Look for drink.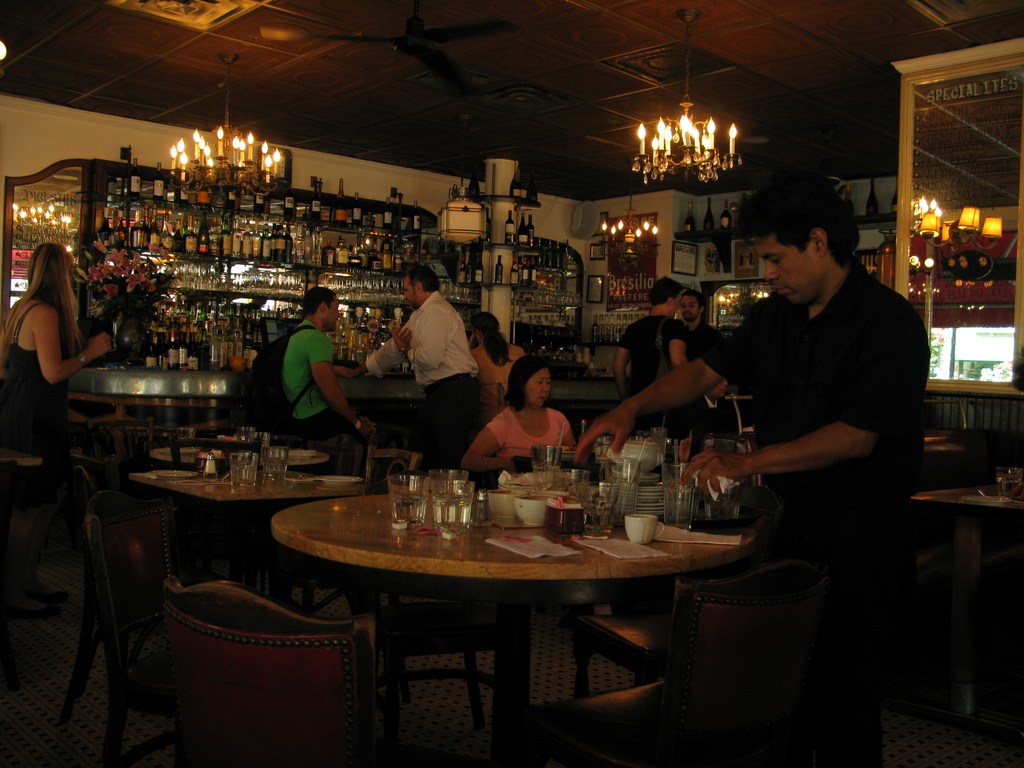
Found: crop(312, 183, 317, 221).
